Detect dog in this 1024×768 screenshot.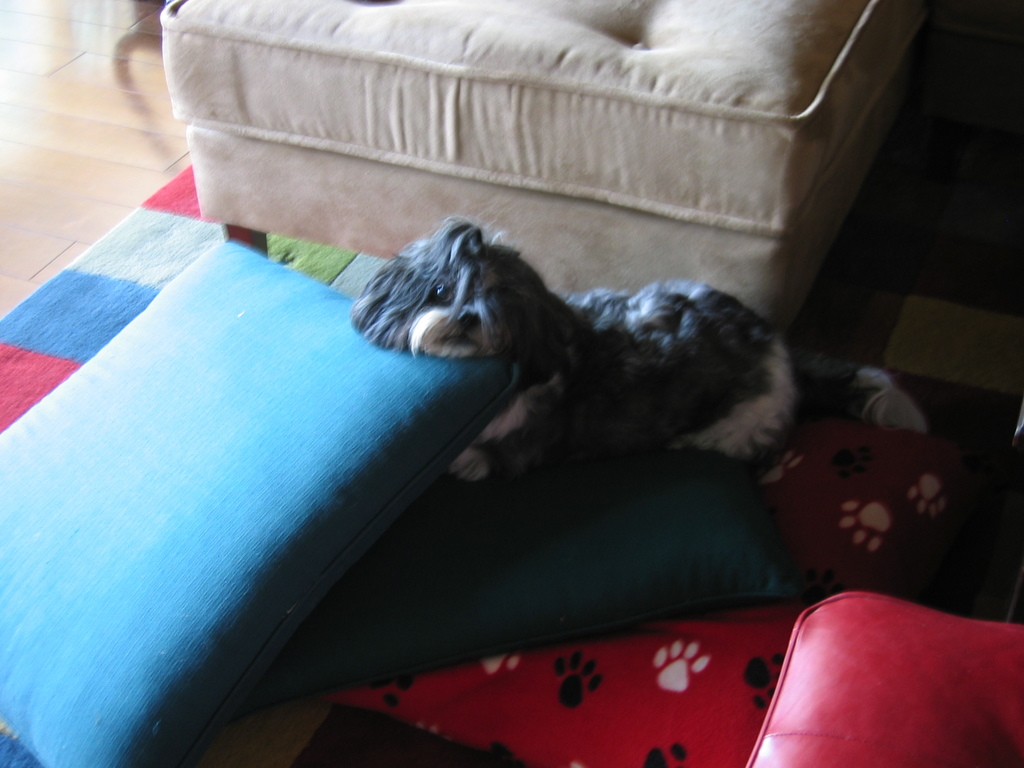
Detection: <region>350, 209, 928, 488</region>.
